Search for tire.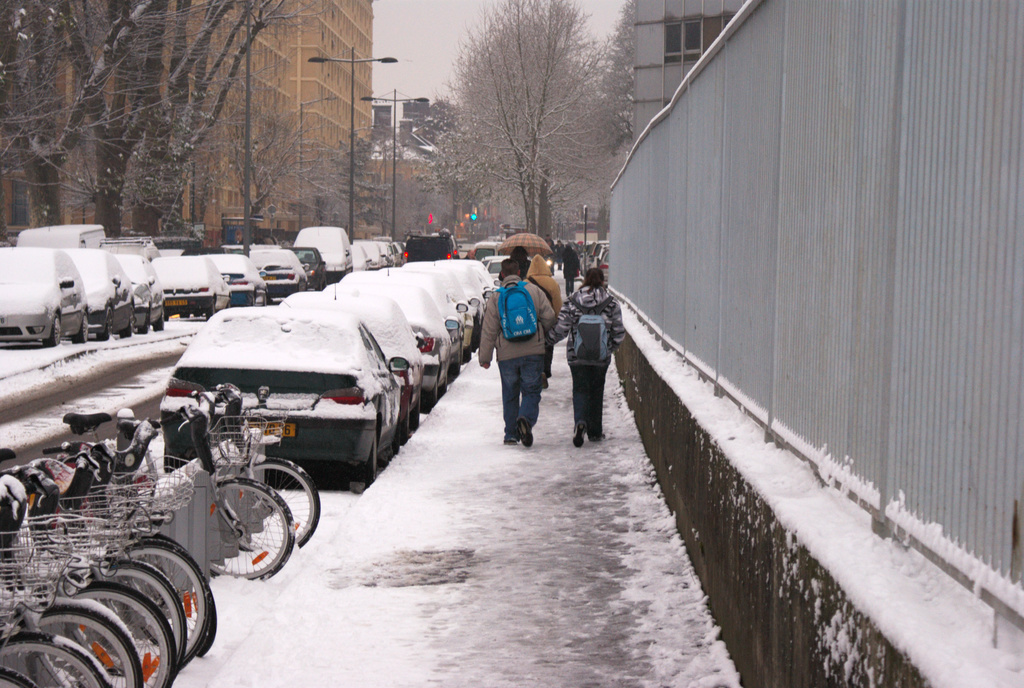
Found at BBox(0, 633, 111, 687).
